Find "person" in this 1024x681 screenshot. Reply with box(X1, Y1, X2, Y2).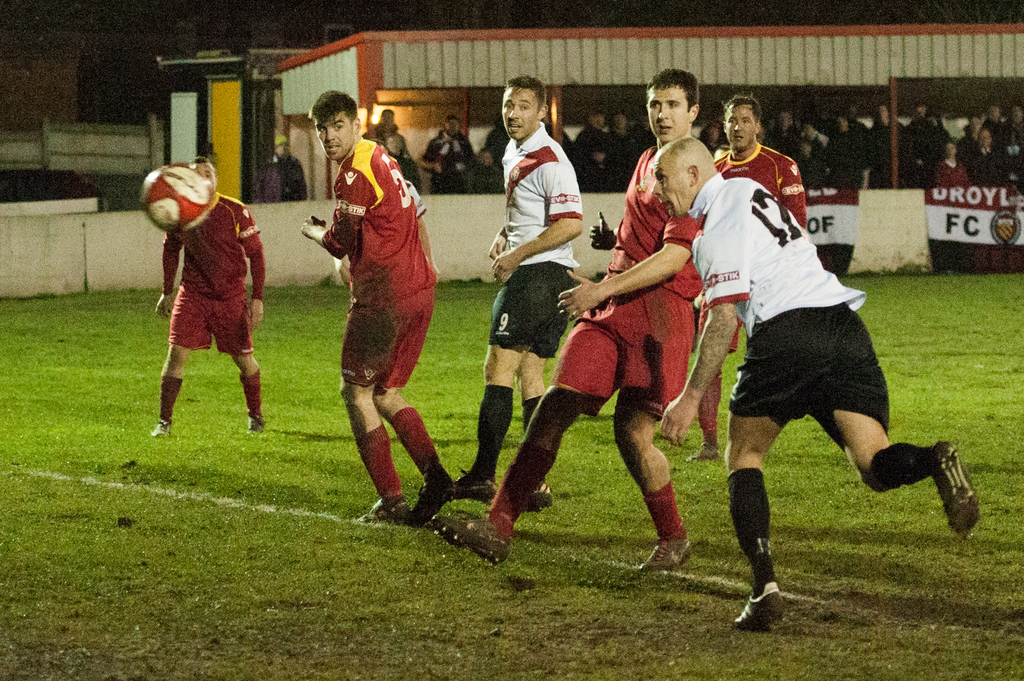
box(300, 87, 454, 523).
